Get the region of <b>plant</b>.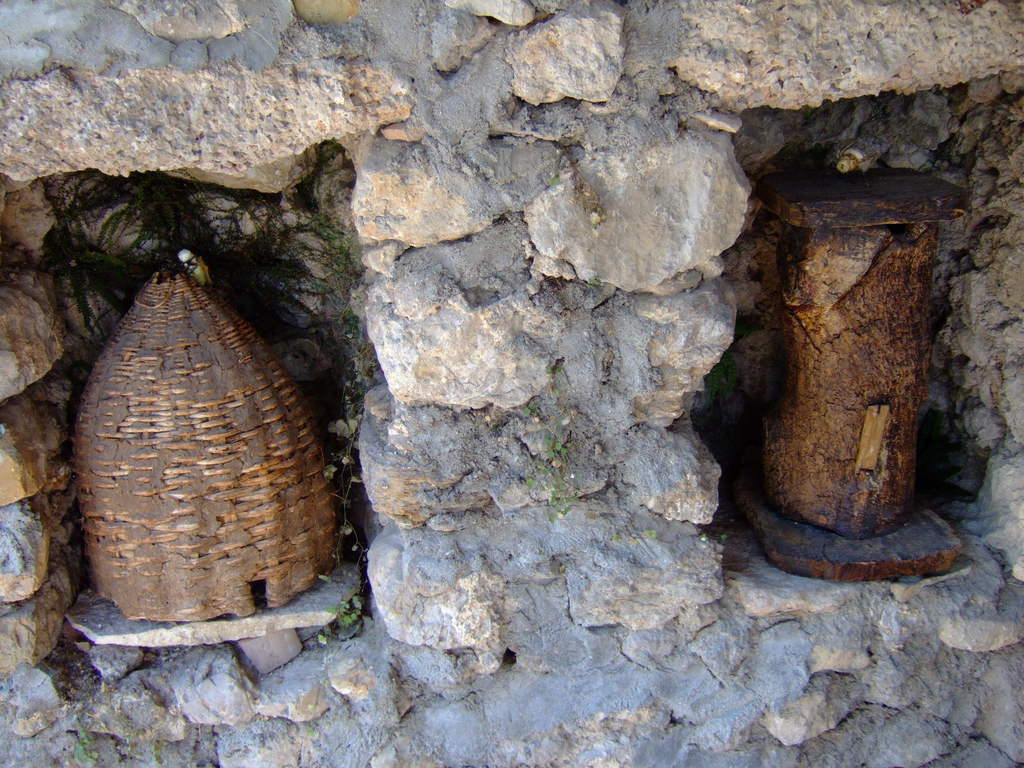
513,428,580,534.
